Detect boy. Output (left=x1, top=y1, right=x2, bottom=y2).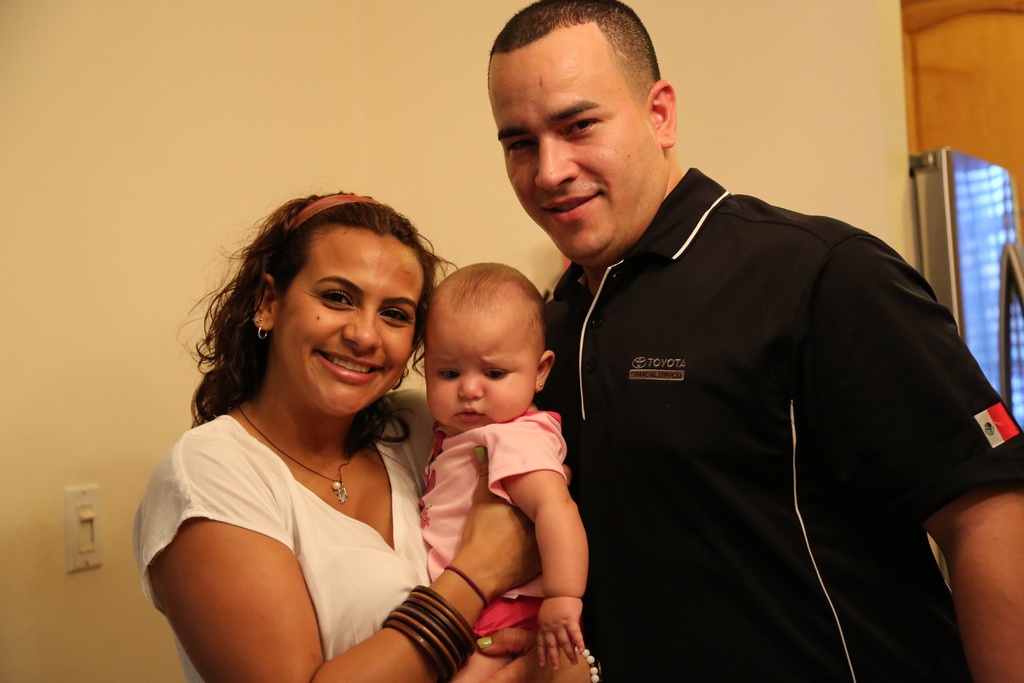
(left=414, top=247, right=591, bottom=682).
